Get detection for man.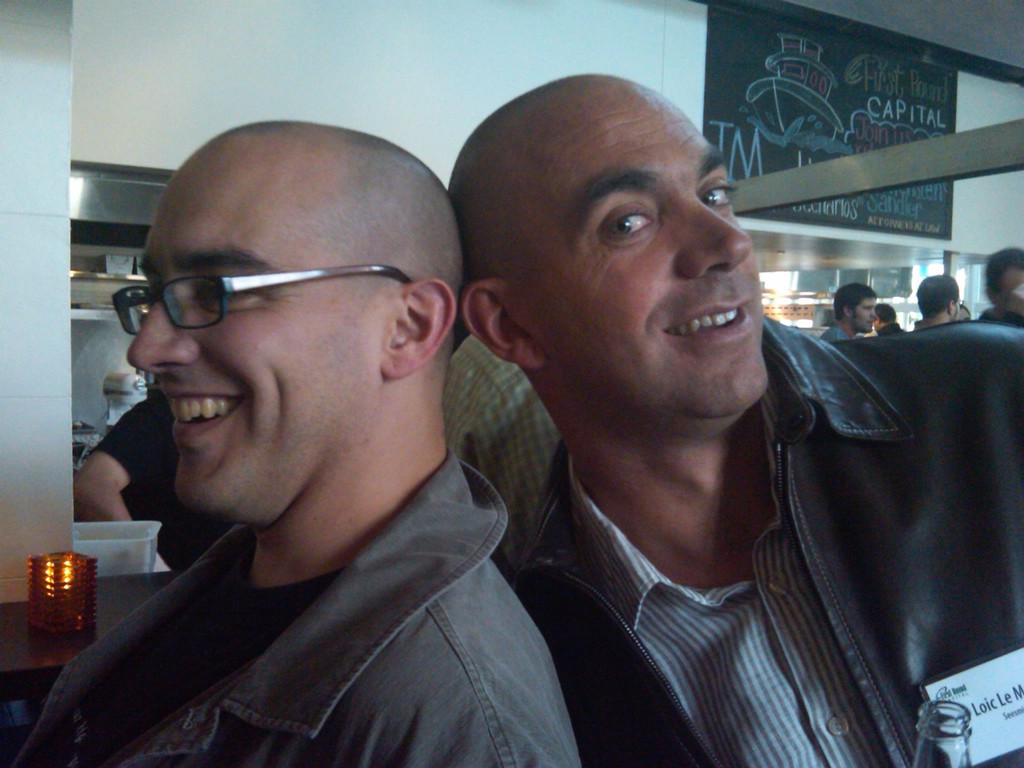
Detection: [980,243,1023,326].
